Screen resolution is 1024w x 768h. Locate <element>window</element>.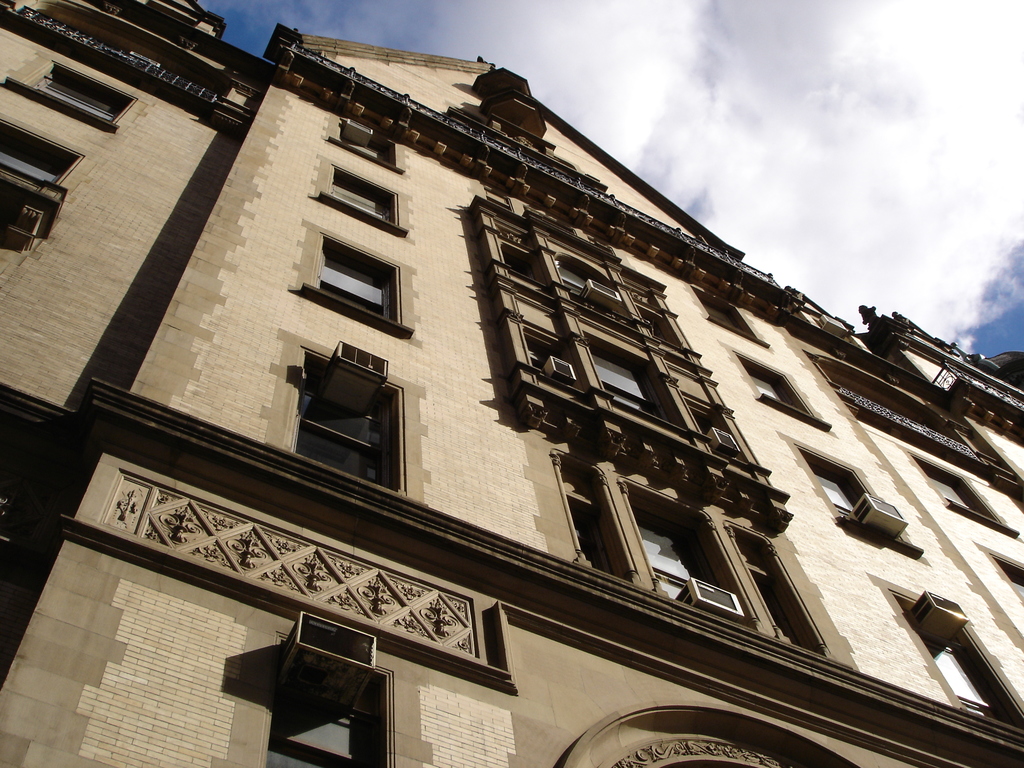
(x1=565, y1=466, x2=623, y2=577).
